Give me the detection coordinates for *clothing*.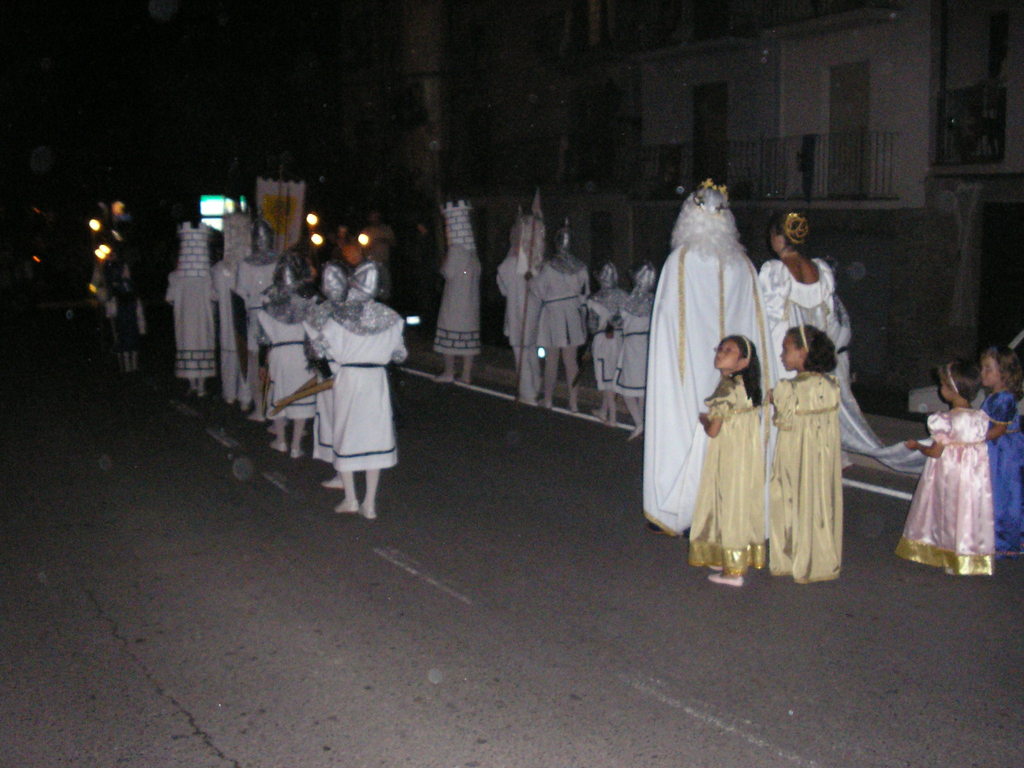
bbox=(890, 415, 991, 580).
